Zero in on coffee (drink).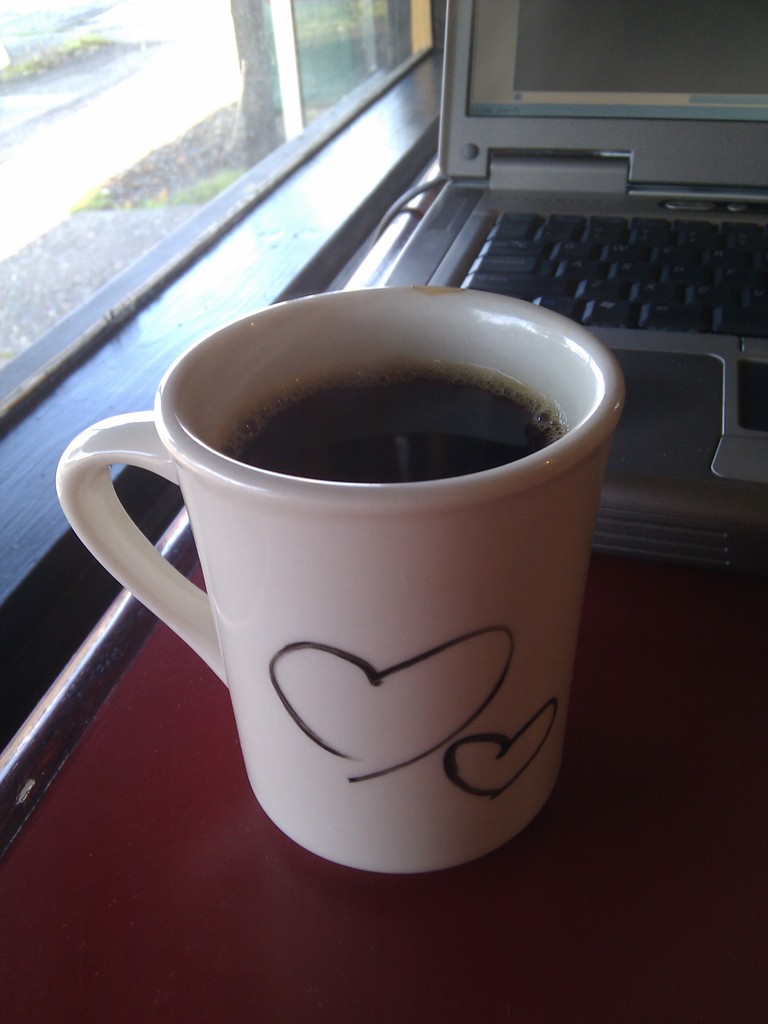
Zeroed in: BBox(224, 356, 575, 484).
